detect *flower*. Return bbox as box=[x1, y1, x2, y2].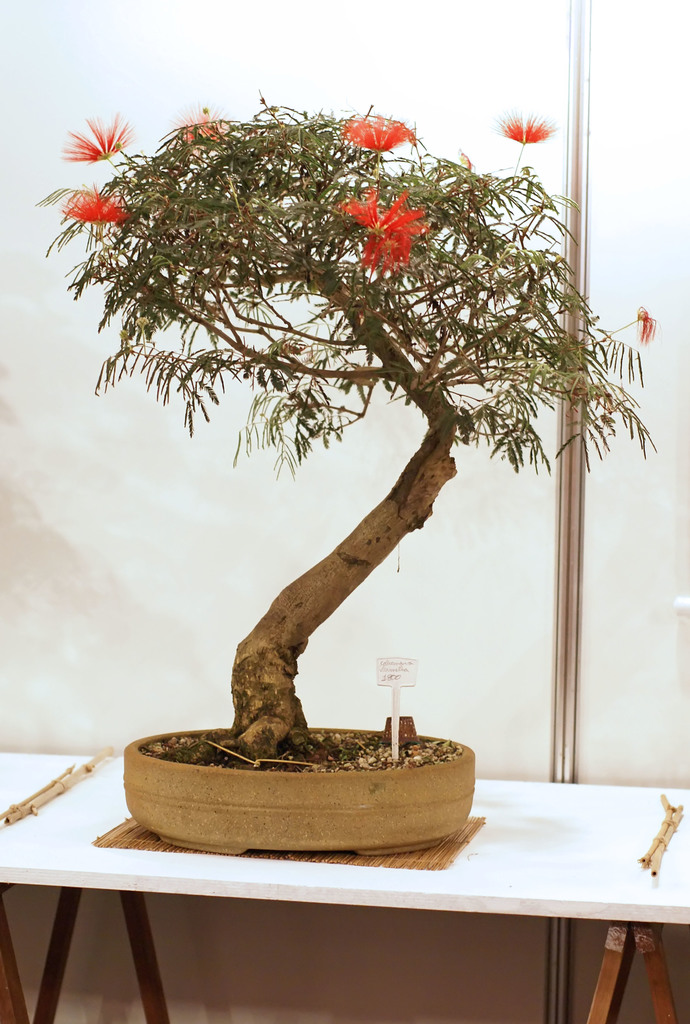
box=[59, 184, 124, 228].
